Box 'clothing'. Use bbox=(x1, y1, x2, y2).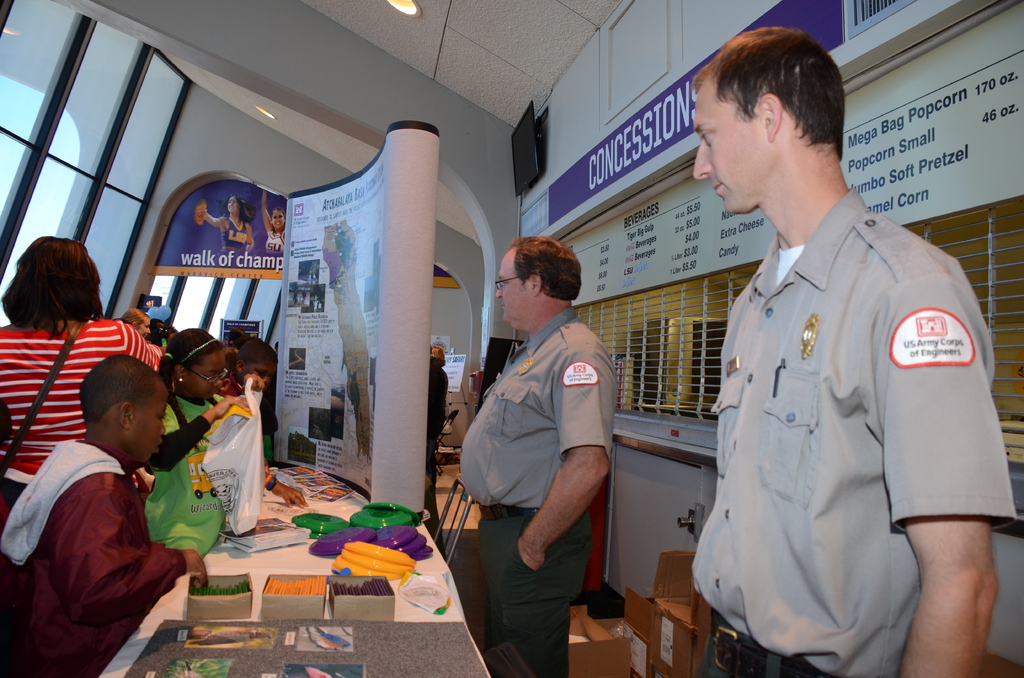
bbox=(225, 214, 248, 250).
